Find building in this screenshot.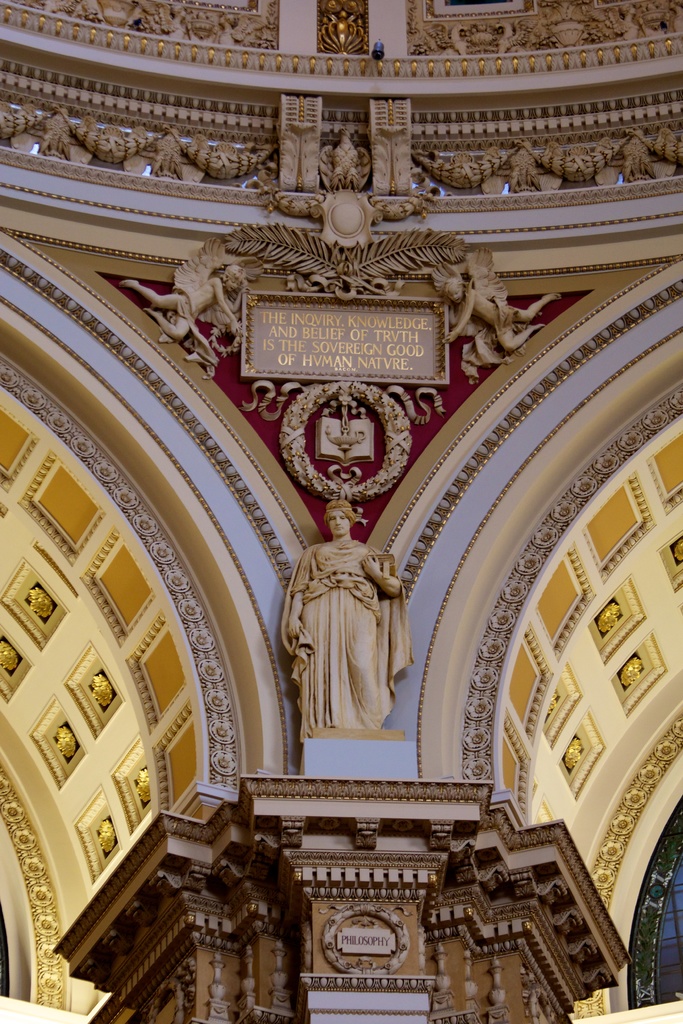
The bounding box for building is rect(0, 0, 682, 1023).
